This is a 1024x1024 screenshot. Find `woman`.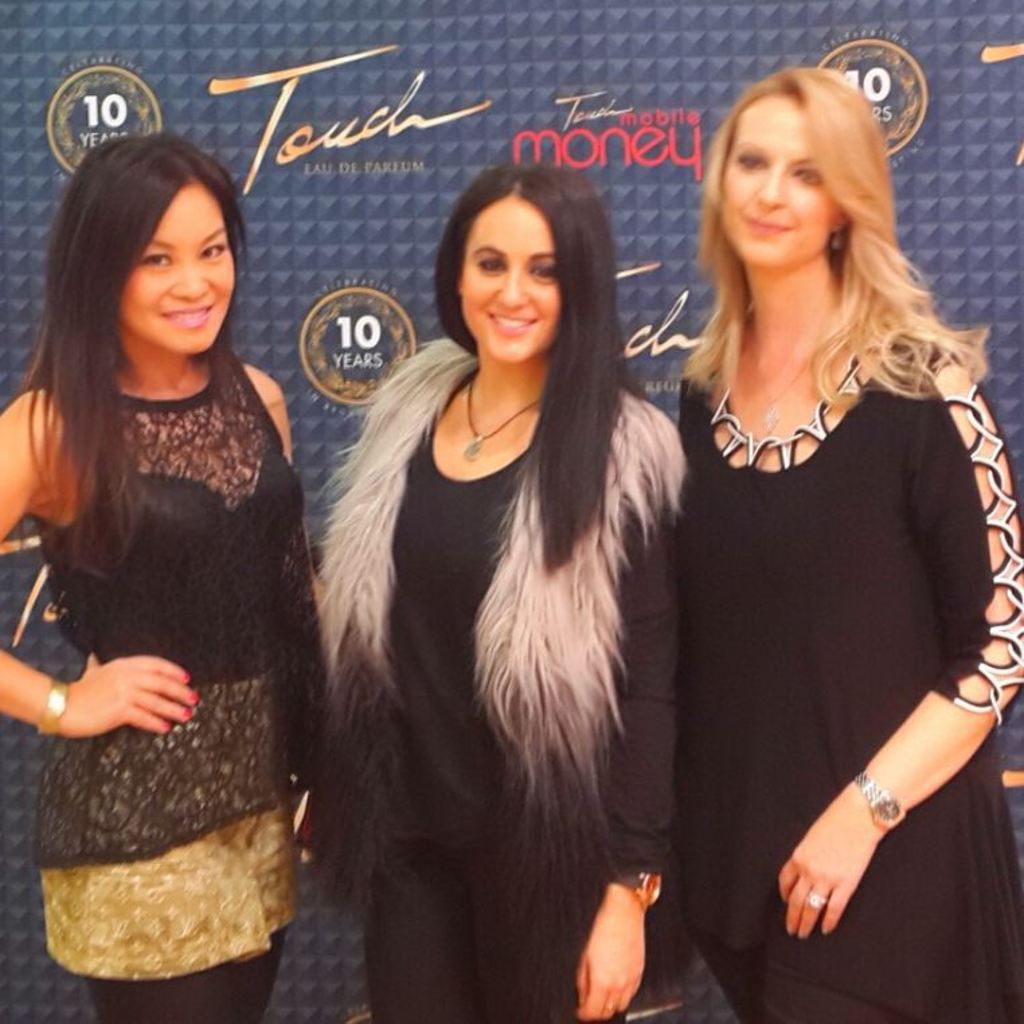
Bounding box: bbox=[0, 128, 344, 1023].
